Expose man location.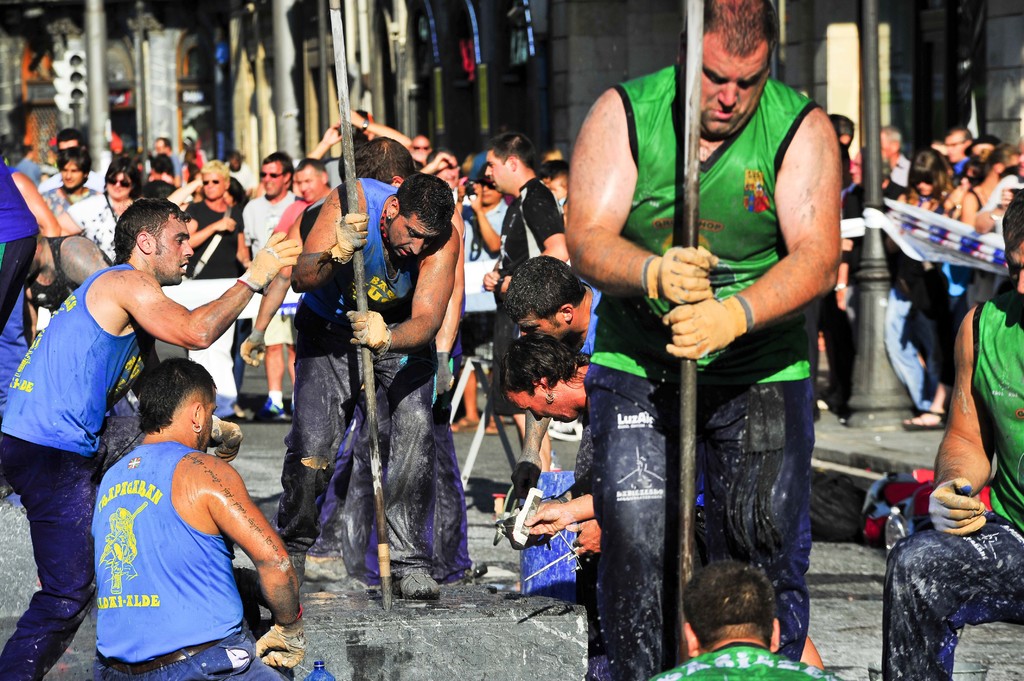
Exposed at l=36, t=142, r=95, b=209.
